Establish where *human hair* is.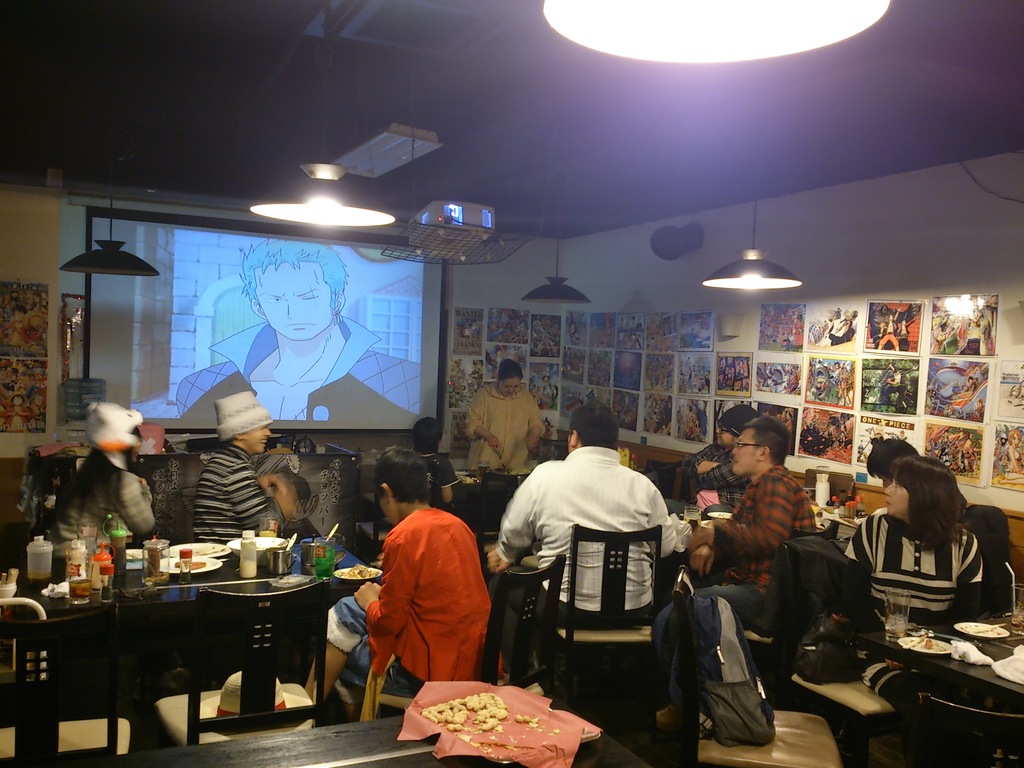
Established at region(568, 398, 620, 450).
